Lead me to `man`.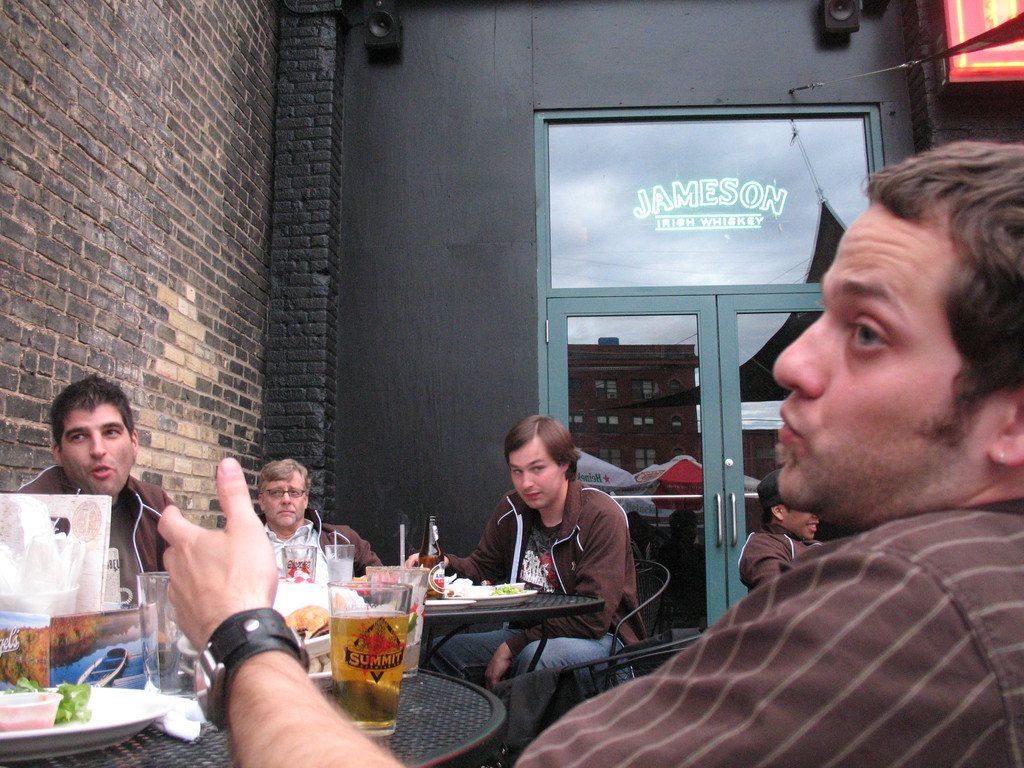
Lead to {"left": 737, "top": 468, "right": 826, "bottom": 595}.
